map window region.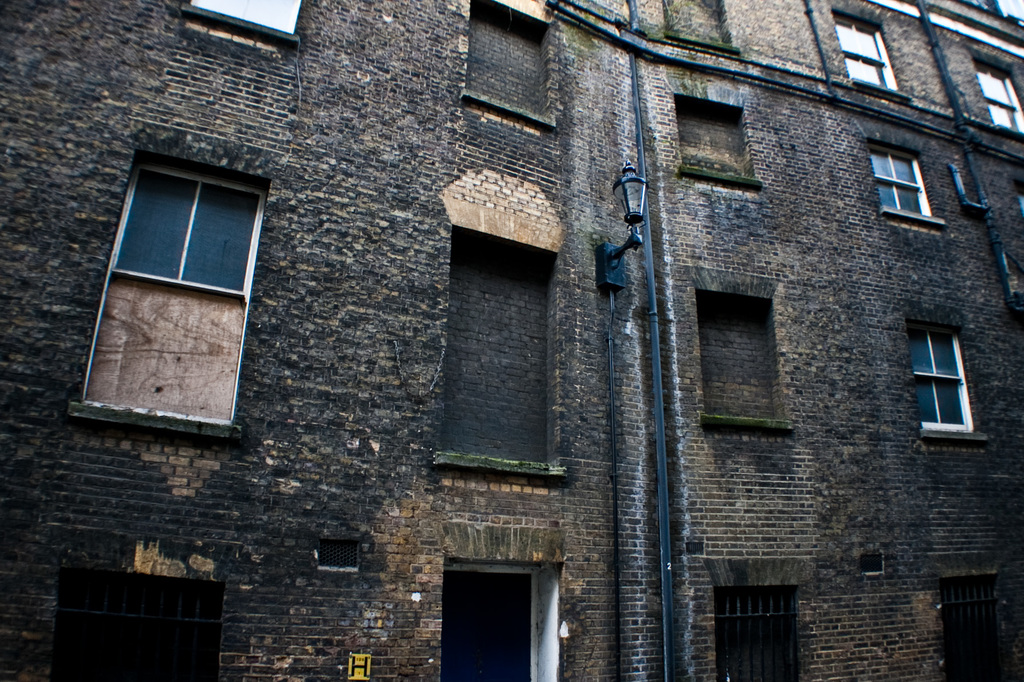
Mapped to 1011/171/1023/223.
